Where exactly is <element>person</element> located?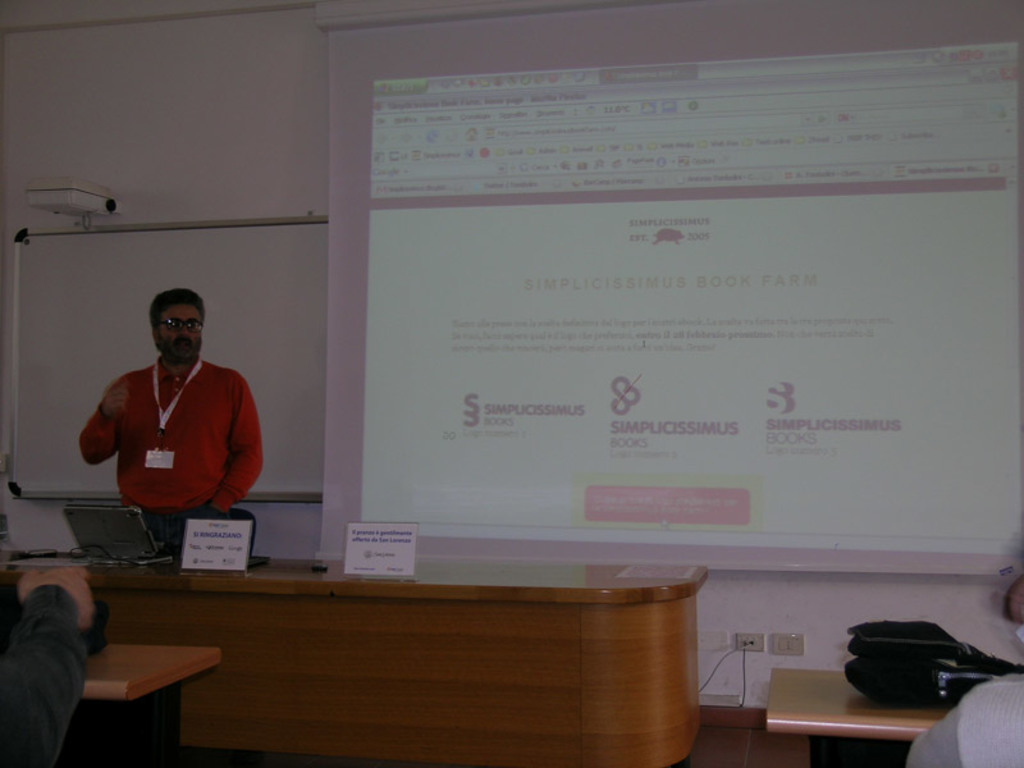
Its bounding box is region(87, 285, 259, 572).
